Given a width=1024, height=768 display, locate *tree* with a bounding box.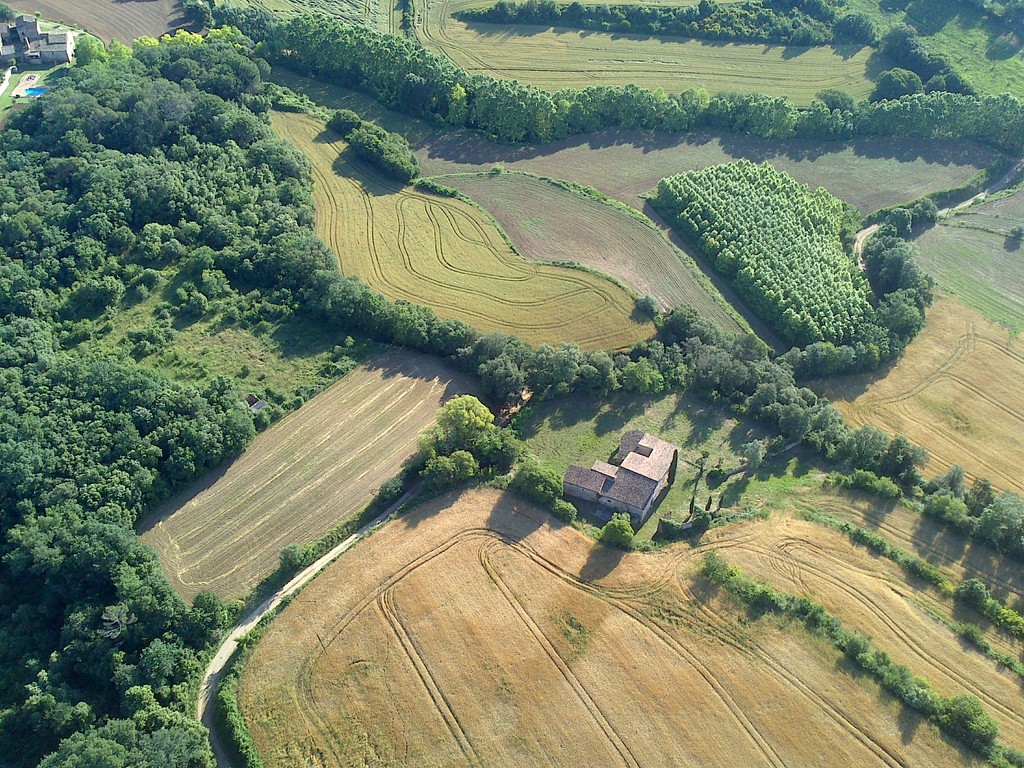
Located: bbox=(600, 511, 636, 552).
